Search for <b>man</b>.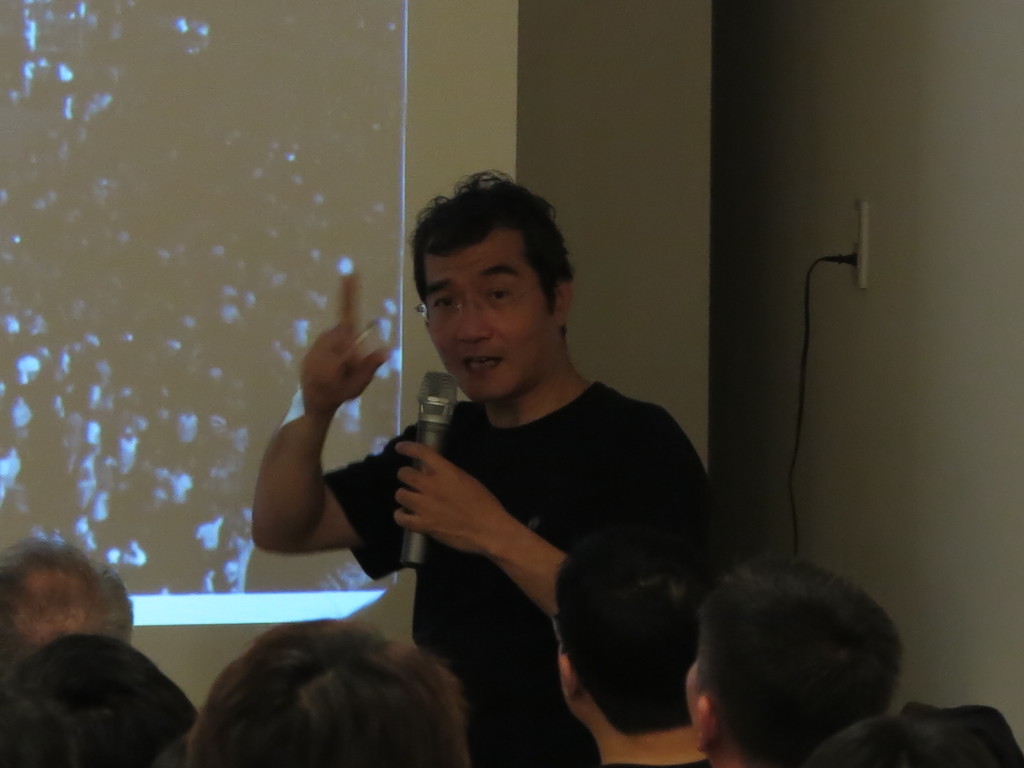
Found at l=0, t=538, r=134, b=678.
